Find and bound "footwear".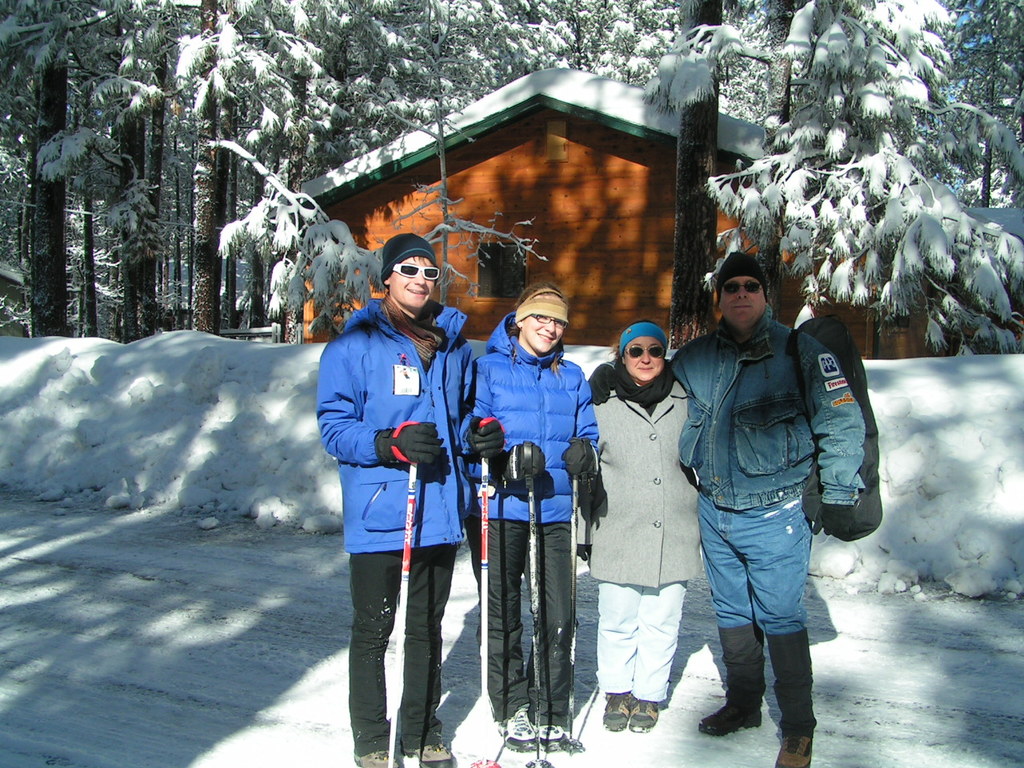
Bound: box=[537, 719, 575, 754].
